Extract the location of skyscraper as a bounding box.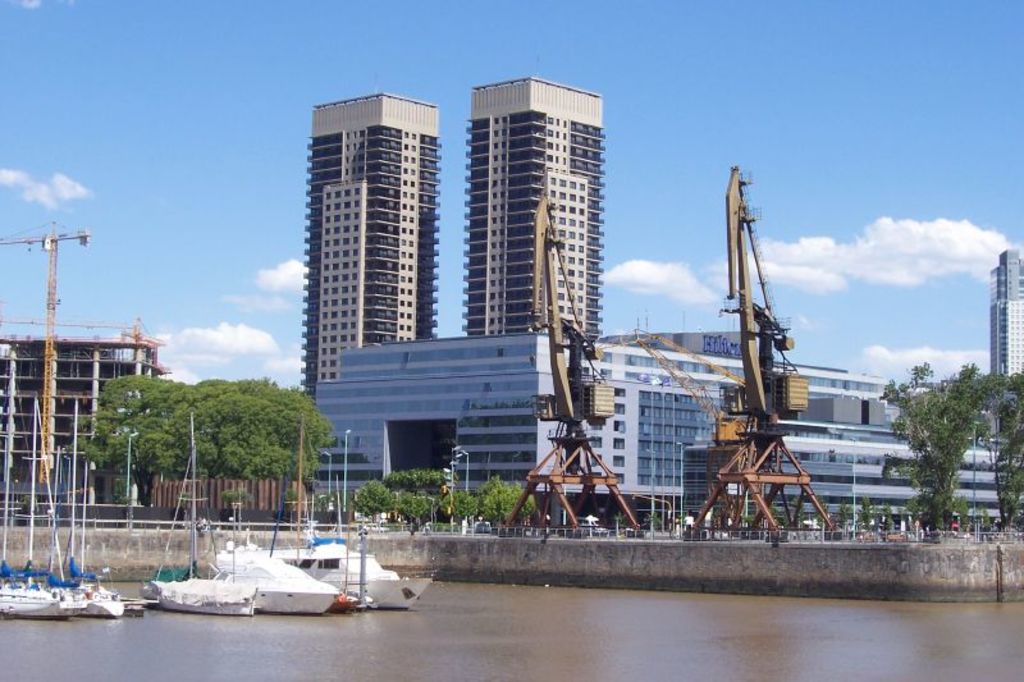
bbox=(282, 83, 479, 468).
